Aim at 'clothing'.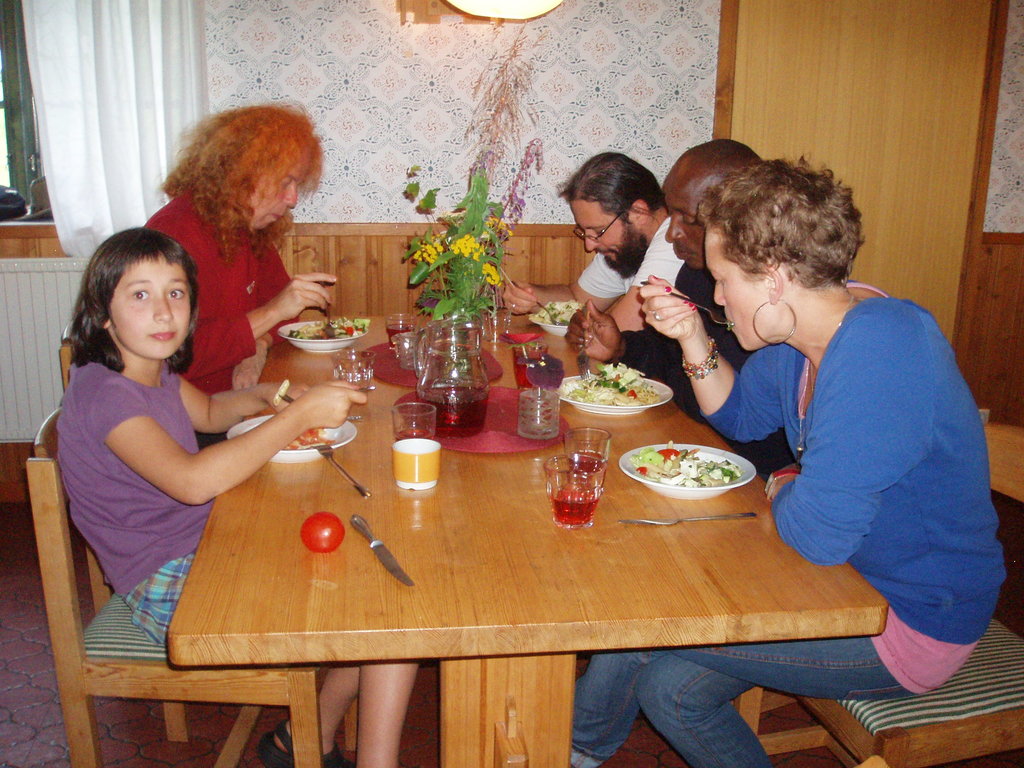
Aimed at {"left": 607, "top": 270, "right": 777, "bottom": 484}.
